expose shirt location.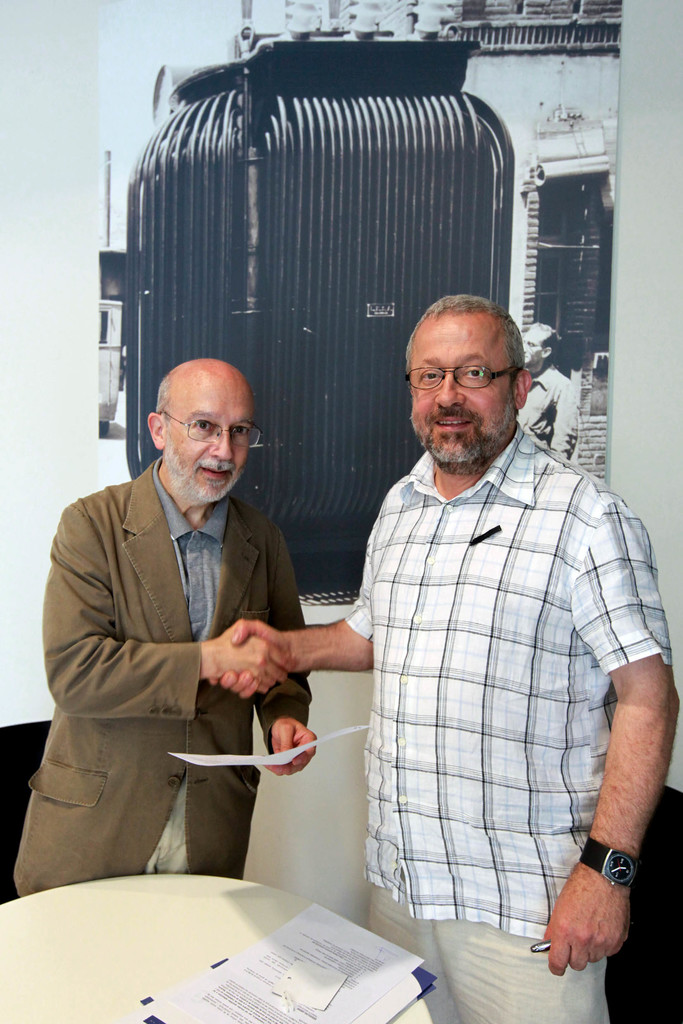
Exposed at <bbox>337, 371, 661, 925</bbox>.
